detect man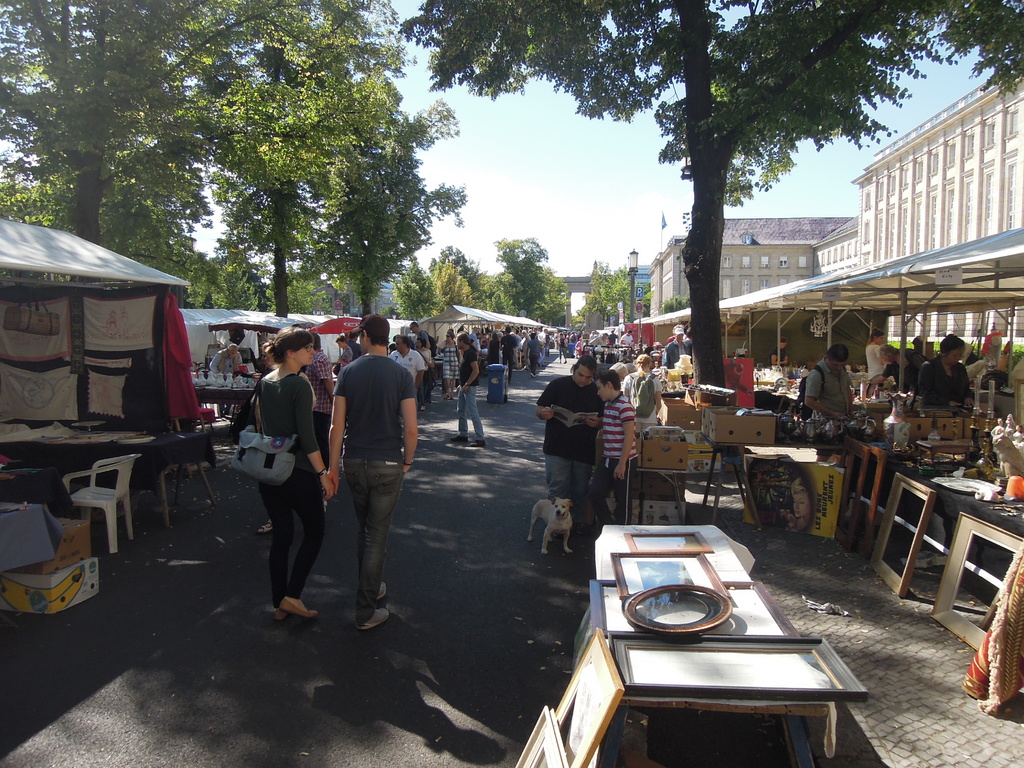
locate(320, 326, 416, 628)
